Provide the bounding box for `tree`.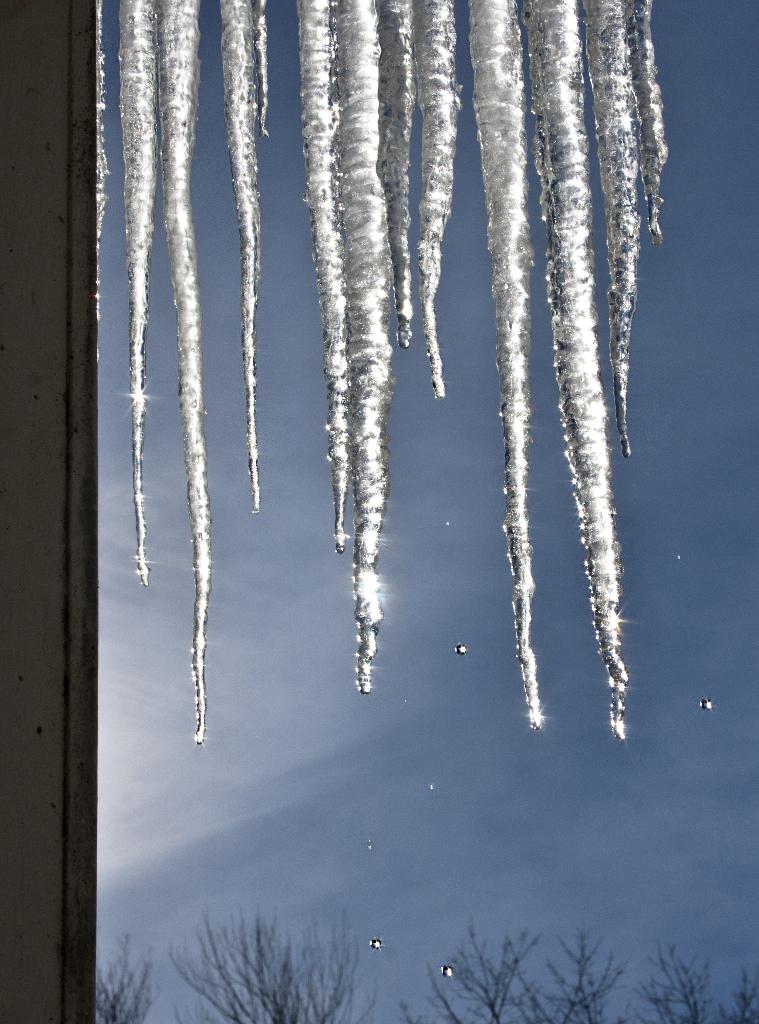
box(96, 936, 135, 1023).
